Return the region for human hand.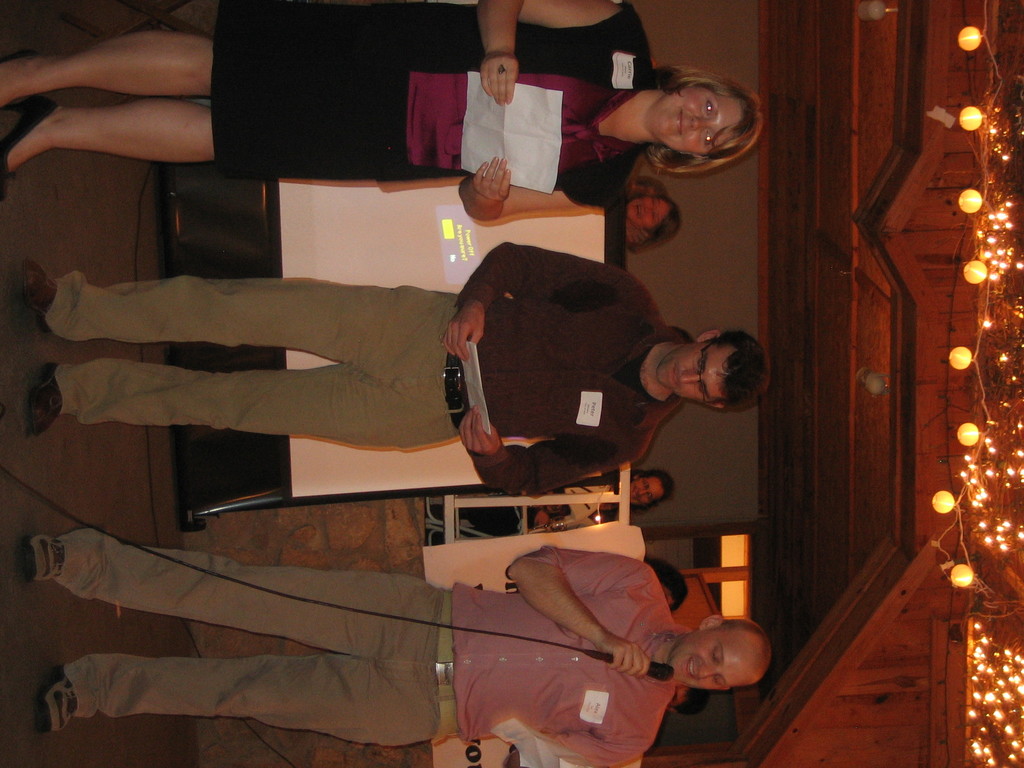
region(472, 155, 515, 205).
